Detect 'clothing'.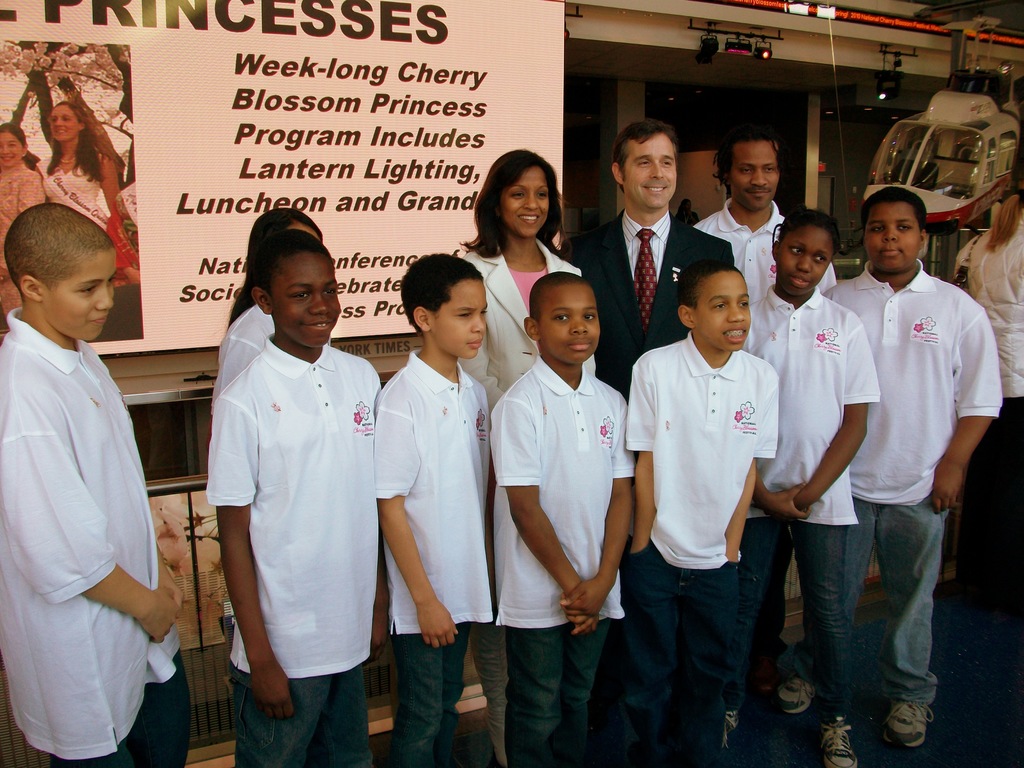
Detected at select_region(39, 156, 124, 244).
